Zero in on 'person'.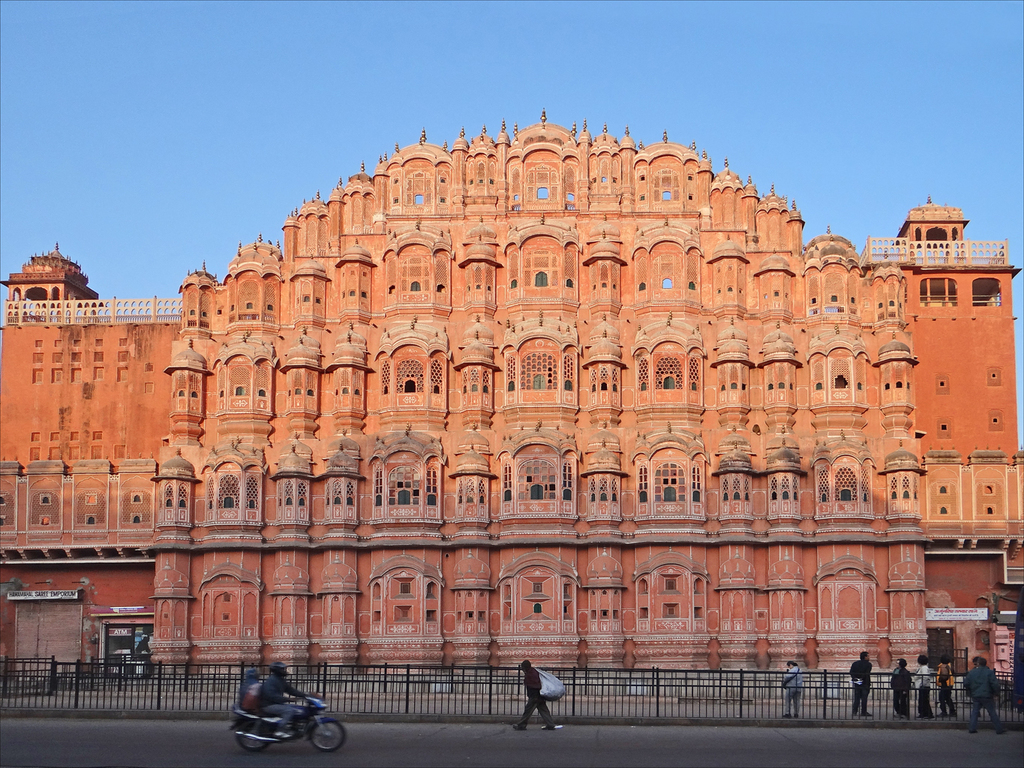
Zeroed in: bbox(887, 651, 913, 714).
